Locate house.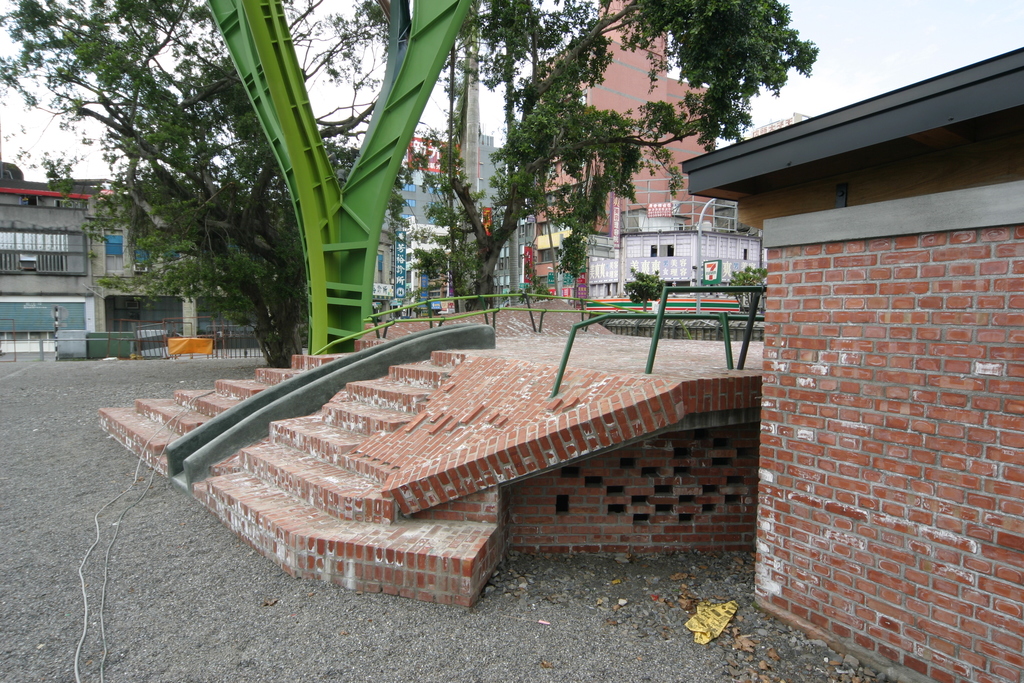
Bounding box: [x1=323, y1=122, x2=461, y2=305].
